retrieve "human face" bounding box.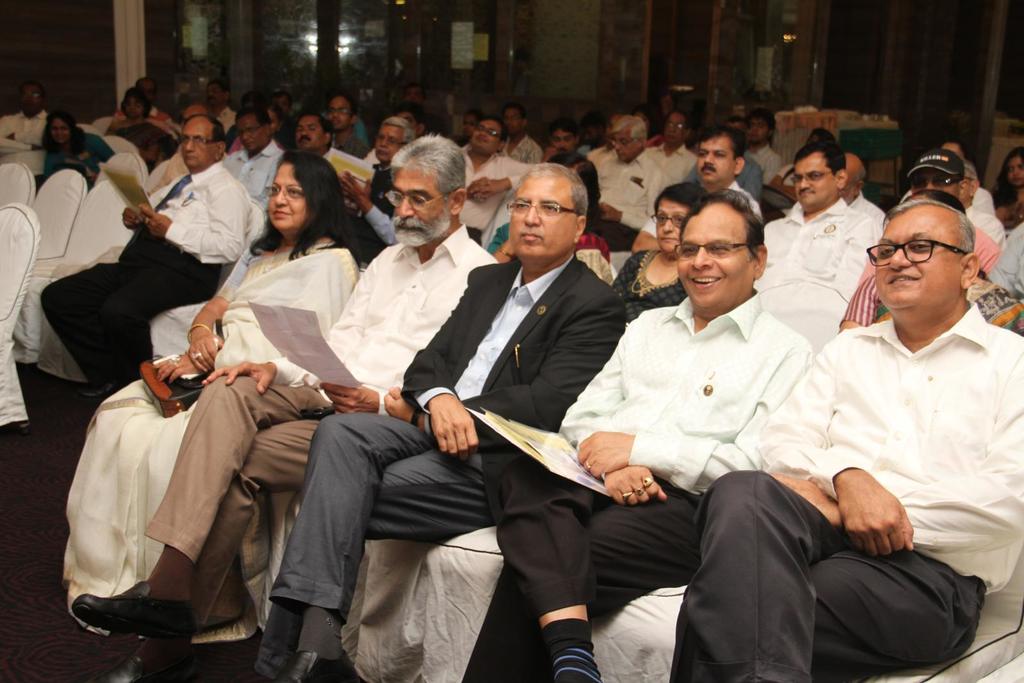
Bounding box: rect(701, 132, 733, 183).
